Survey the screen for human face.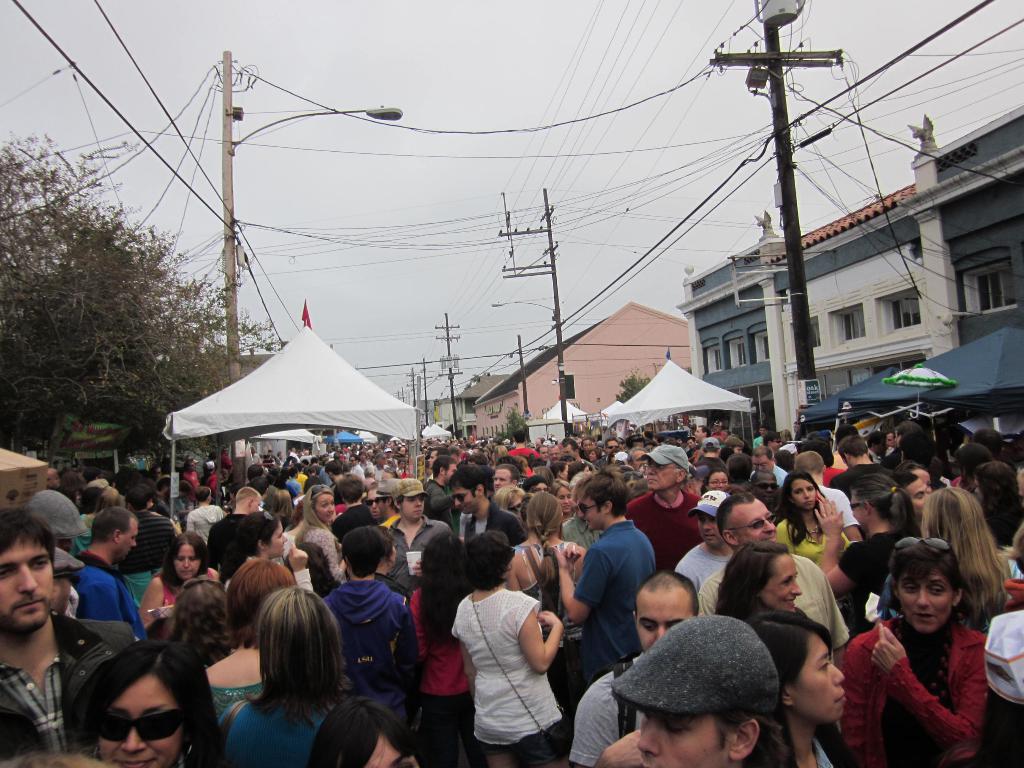
Survey found: rect(707, 471, 730, 491).
